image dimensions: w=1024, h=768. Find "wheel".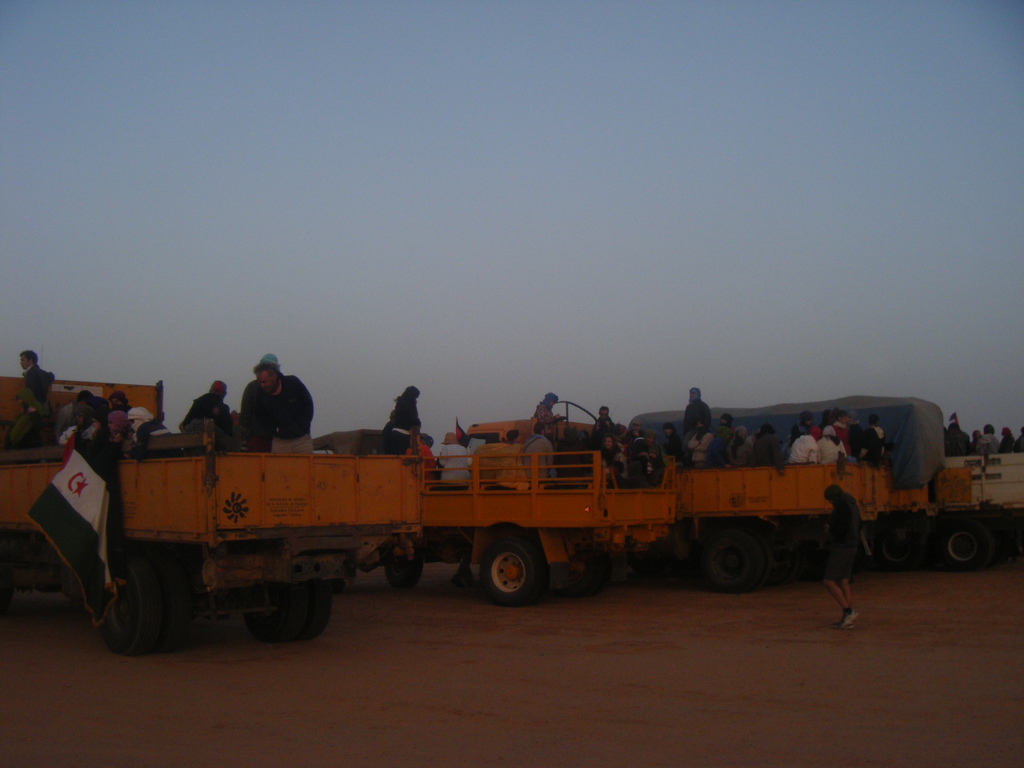
563:556:593:595.
